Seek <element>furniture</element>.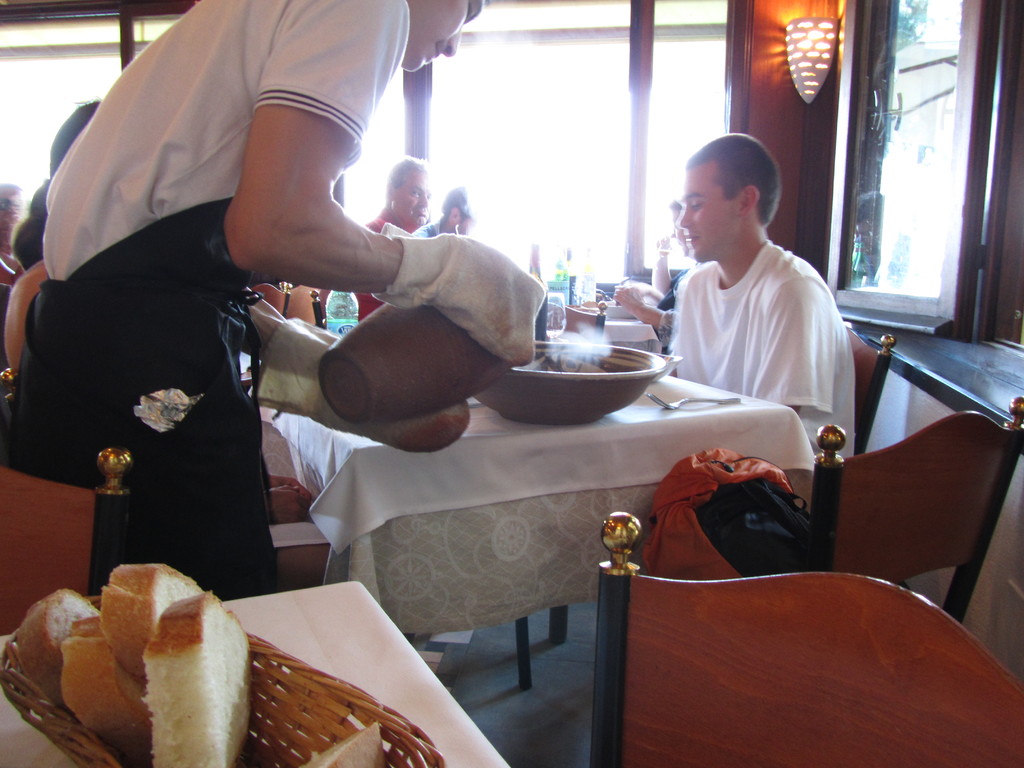
0 444 136 644.
